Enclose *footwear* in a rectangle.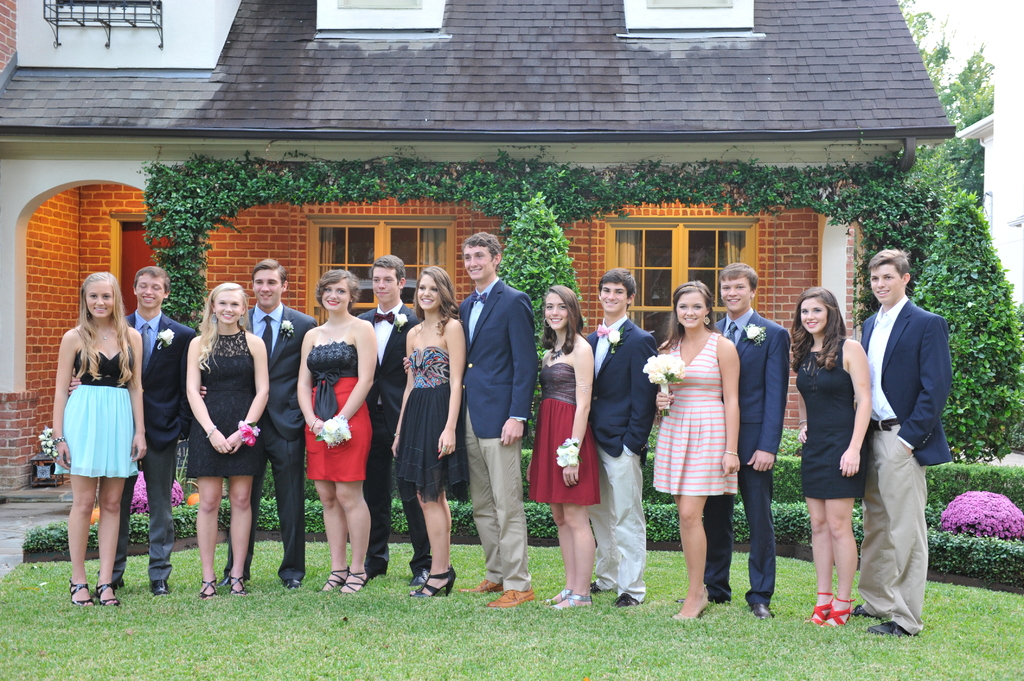
[412, 564, 457, 600].
